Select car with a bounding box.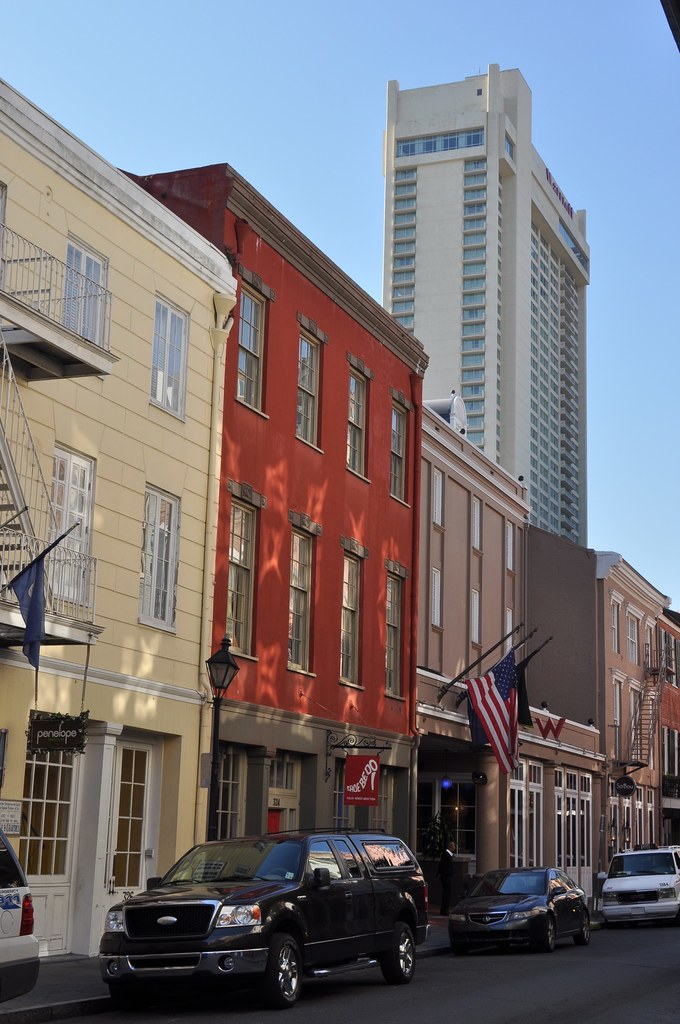
<bbox>98, 827, 432, 1002</bbox>.
